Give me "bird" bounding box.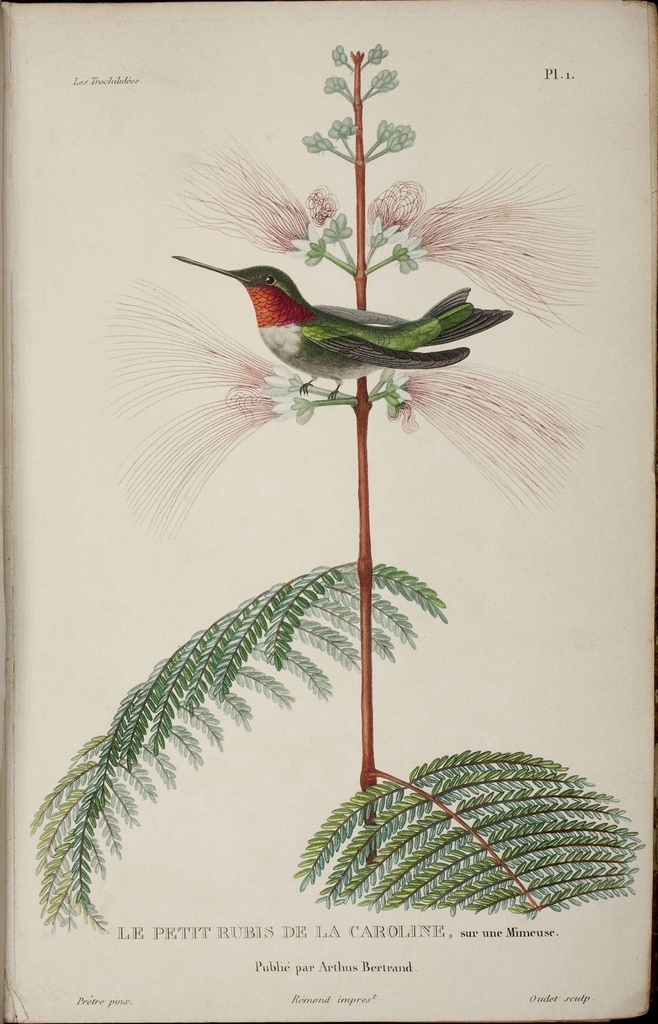
{"left": 157, "top": 239, "right": 518, "bottom": 409}.
